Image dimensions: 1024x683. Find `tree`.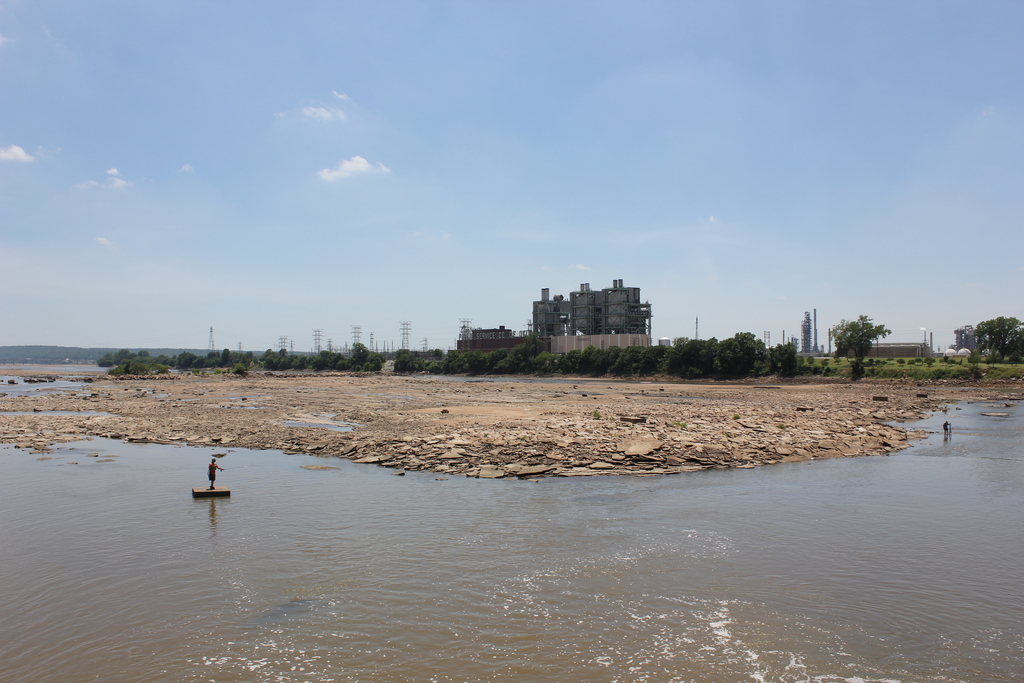
<box>765,337,799,383</box>.
